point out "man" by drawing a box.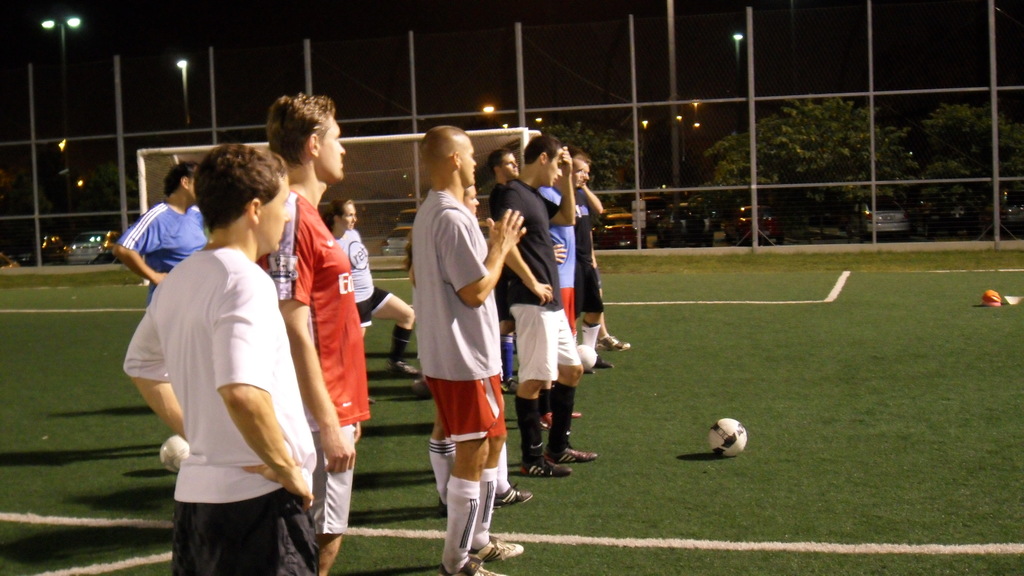
select_region(115, 159, 214, 309).
